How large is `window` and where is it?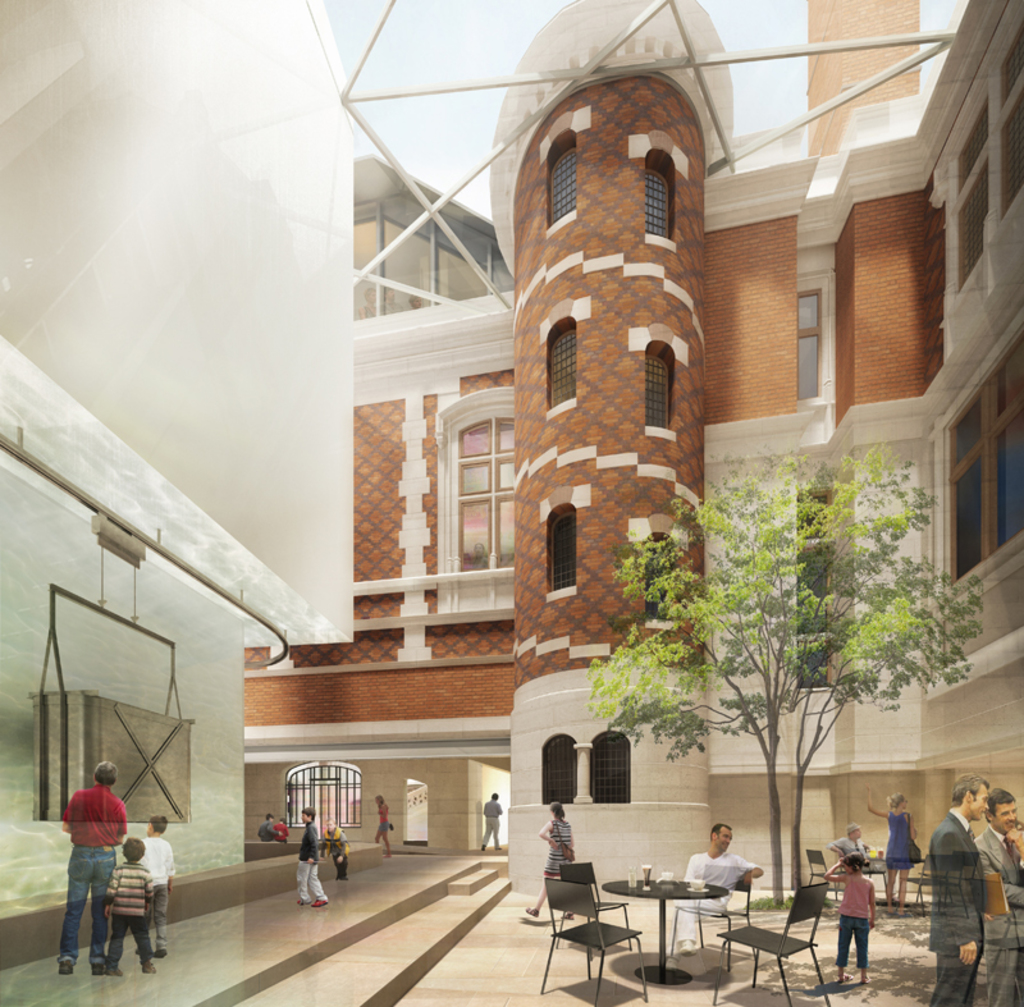
Bounding box: left=545, top=134, right=588, bottom=243.
